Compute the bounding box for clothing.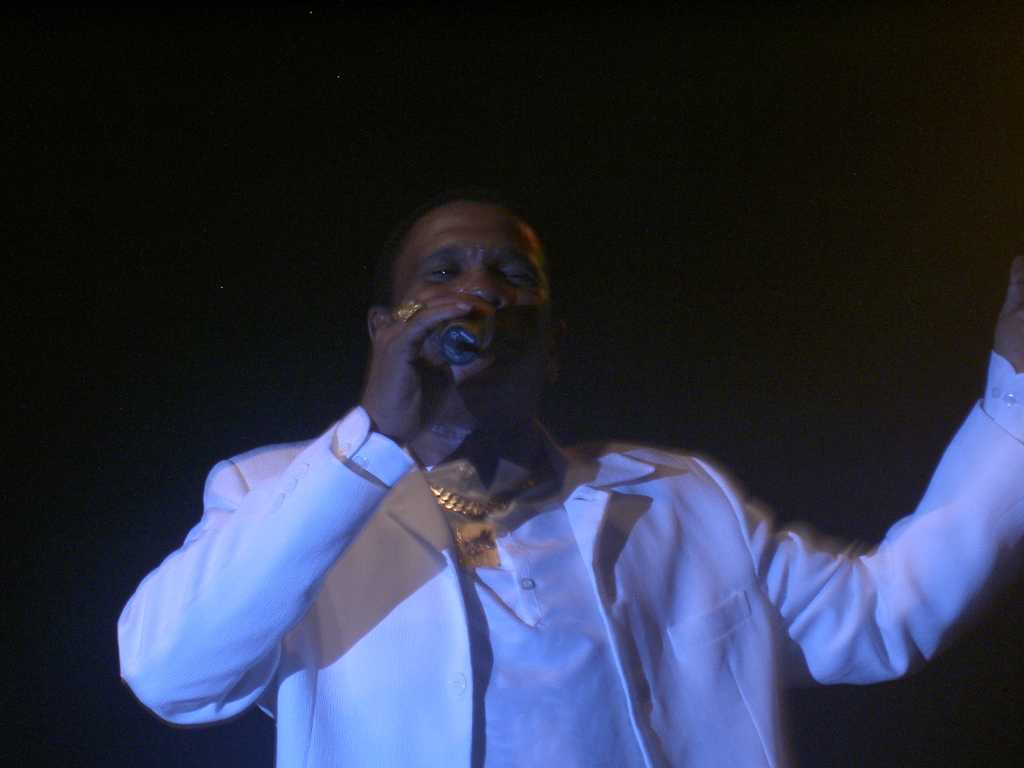
Rect(106, 343, 1023, 767).
